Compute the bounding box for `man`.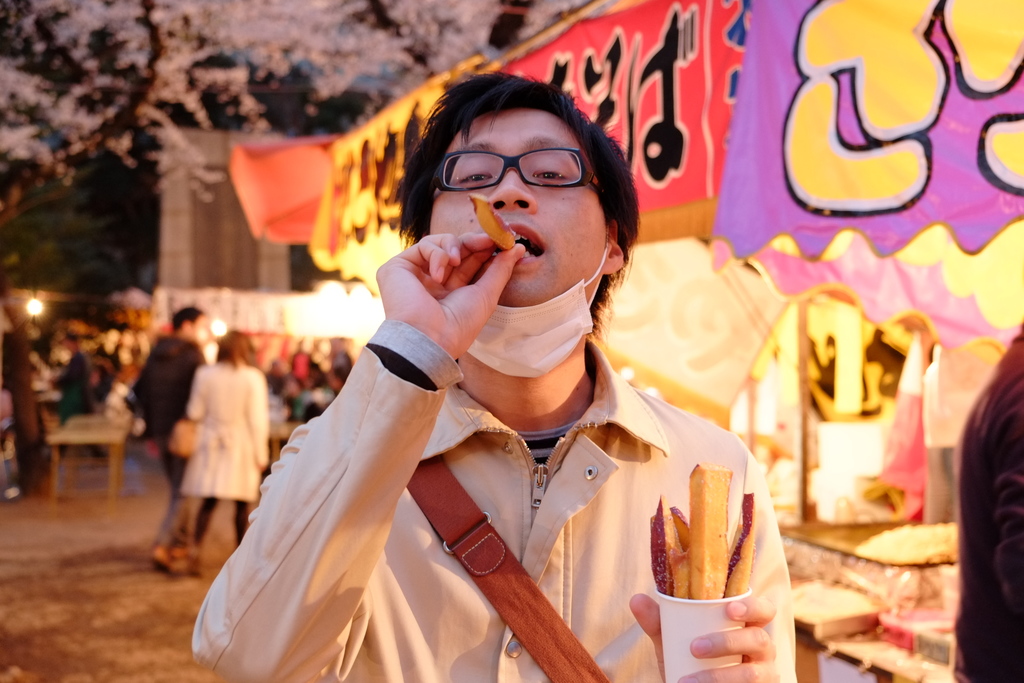
pyautogui.locateOnScreen(181, 85, 842, 655).
